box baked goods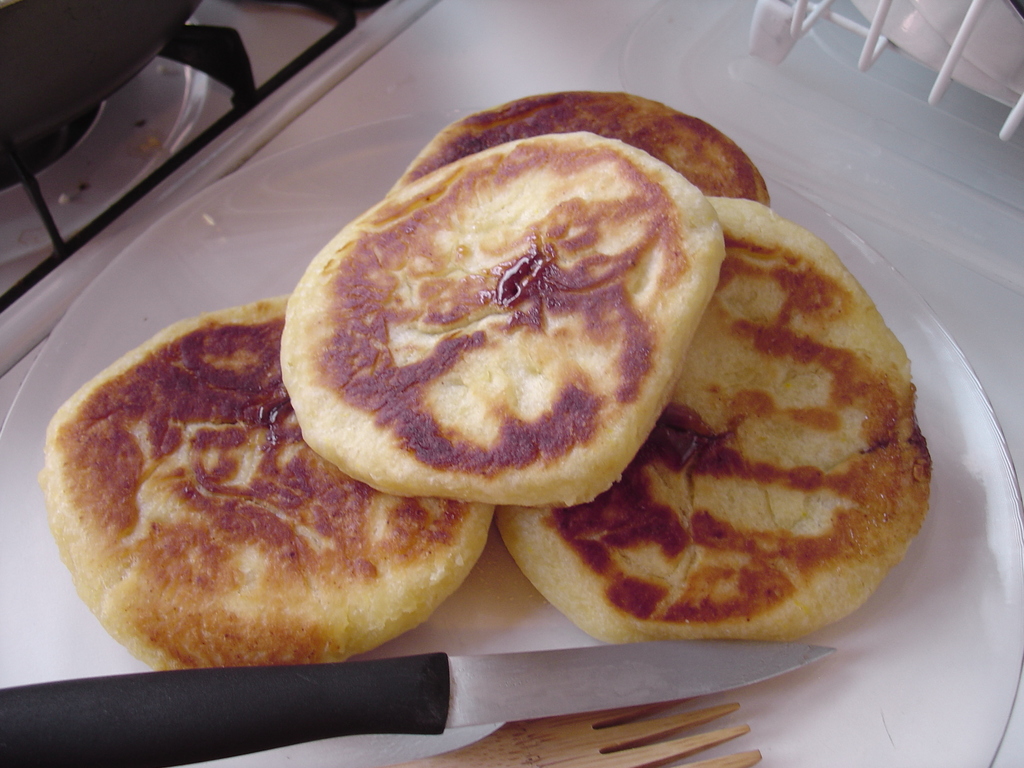
x1=285, y1=124, x2=732, y2=509
